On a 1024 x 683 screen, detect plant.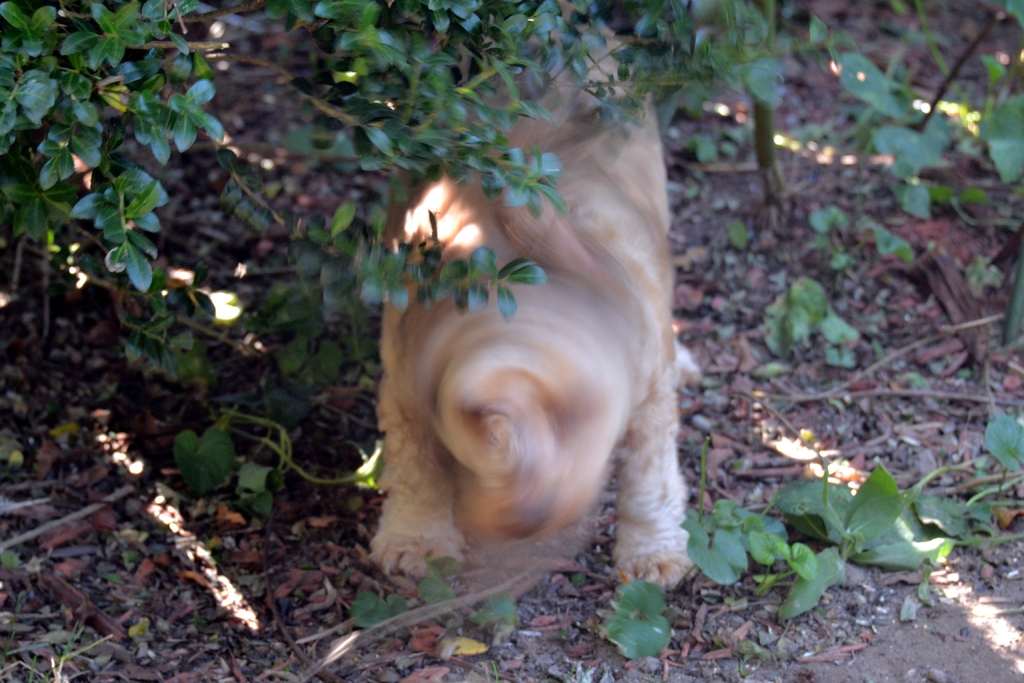
554 619 572 645.
